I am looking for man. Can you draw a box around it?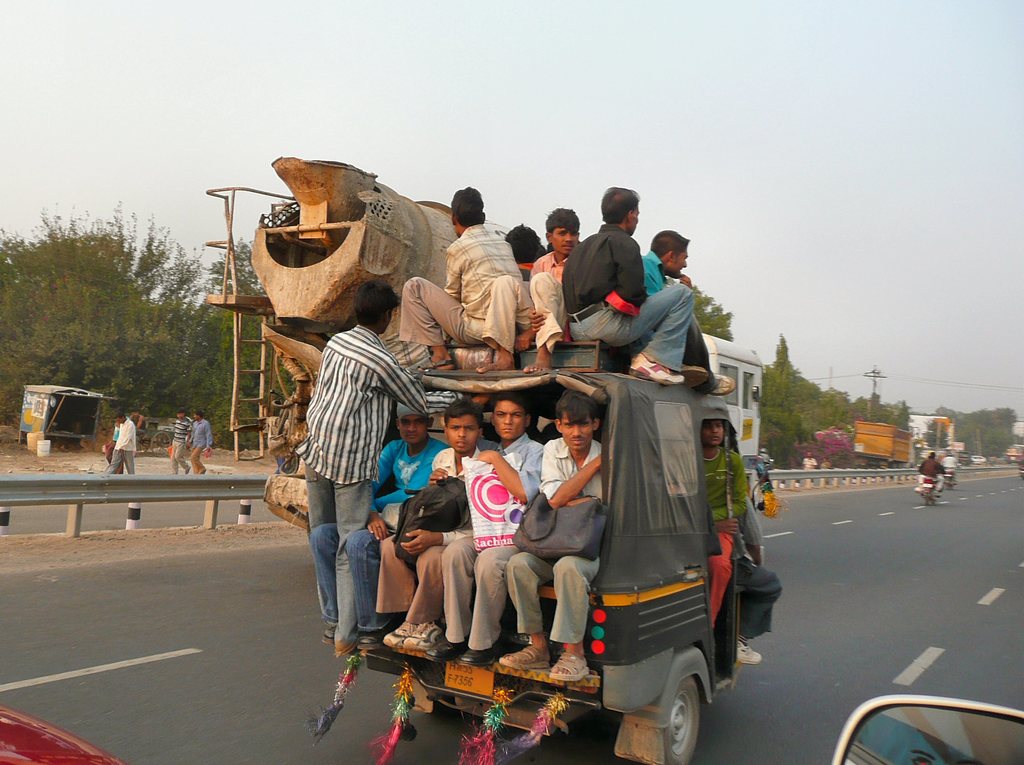
Sure, the bounding box is [273, 276, 430, 683].
